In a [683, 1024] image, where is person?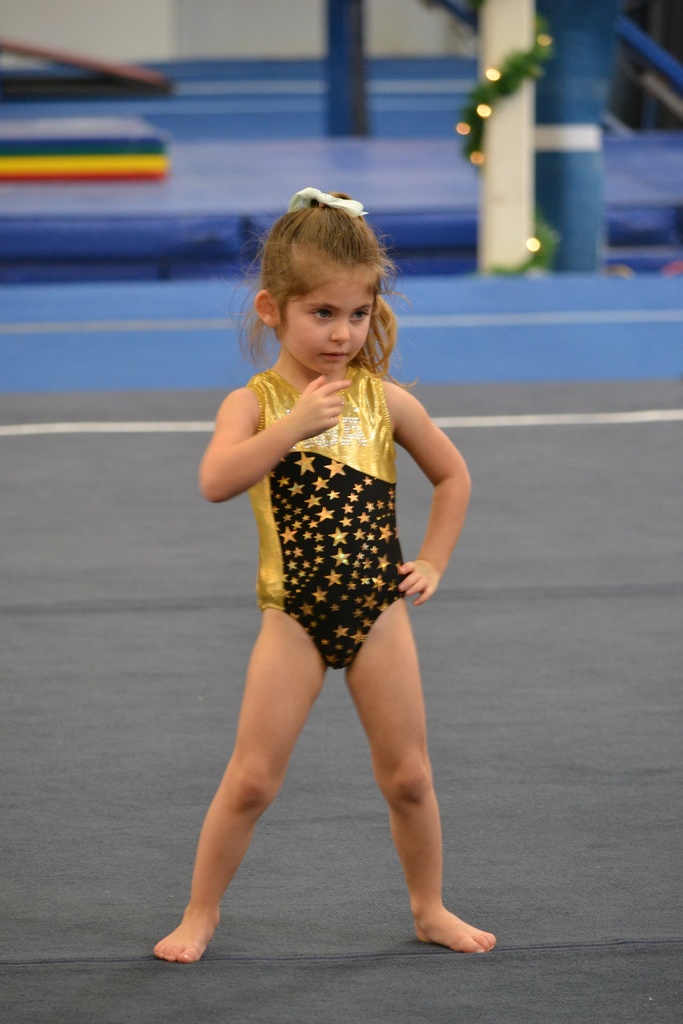
177:174:491:973.
